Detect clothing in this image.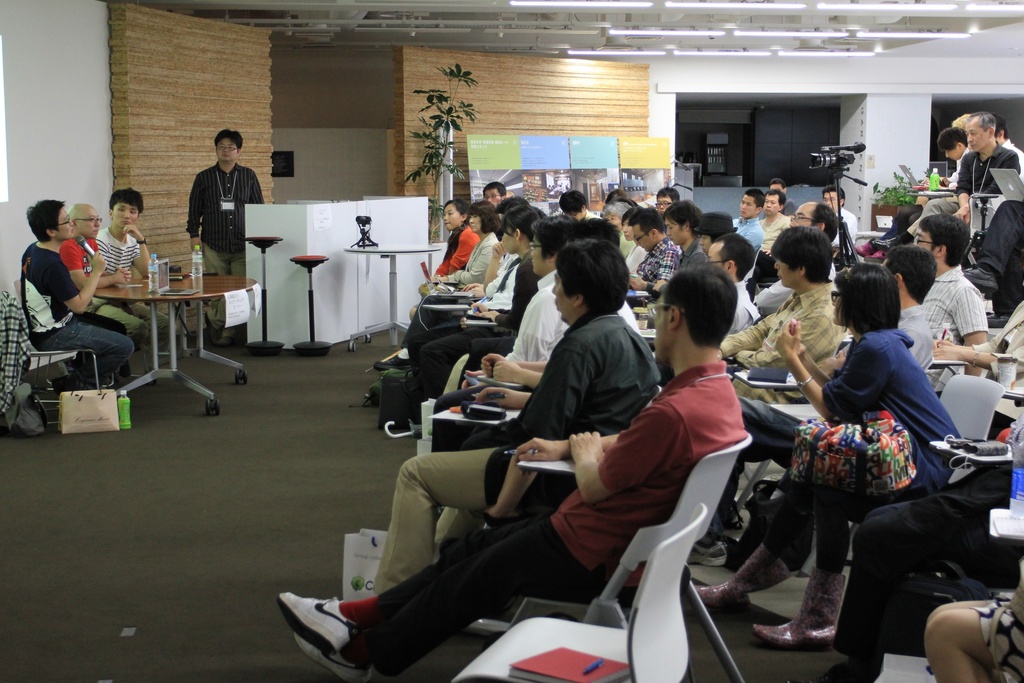
Detection: {"x1": 732, "y1": 473, "x2": 924, "y2": 644}.
